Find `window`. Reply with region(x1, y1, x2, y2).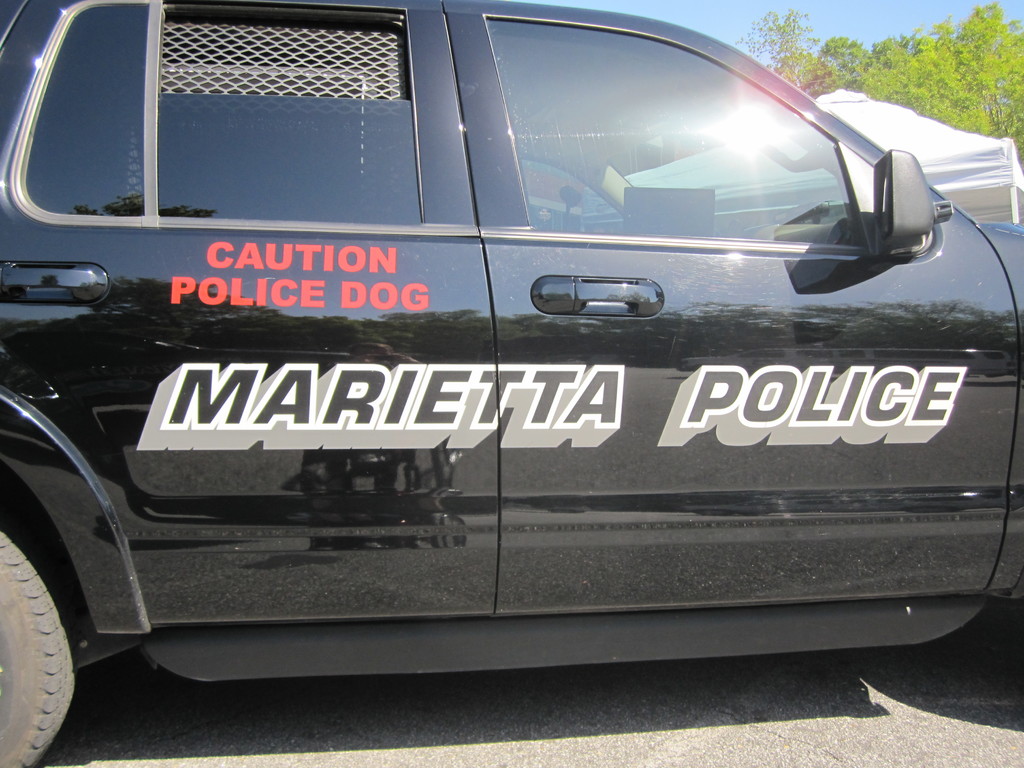
region(156, 4, 423, 222).
